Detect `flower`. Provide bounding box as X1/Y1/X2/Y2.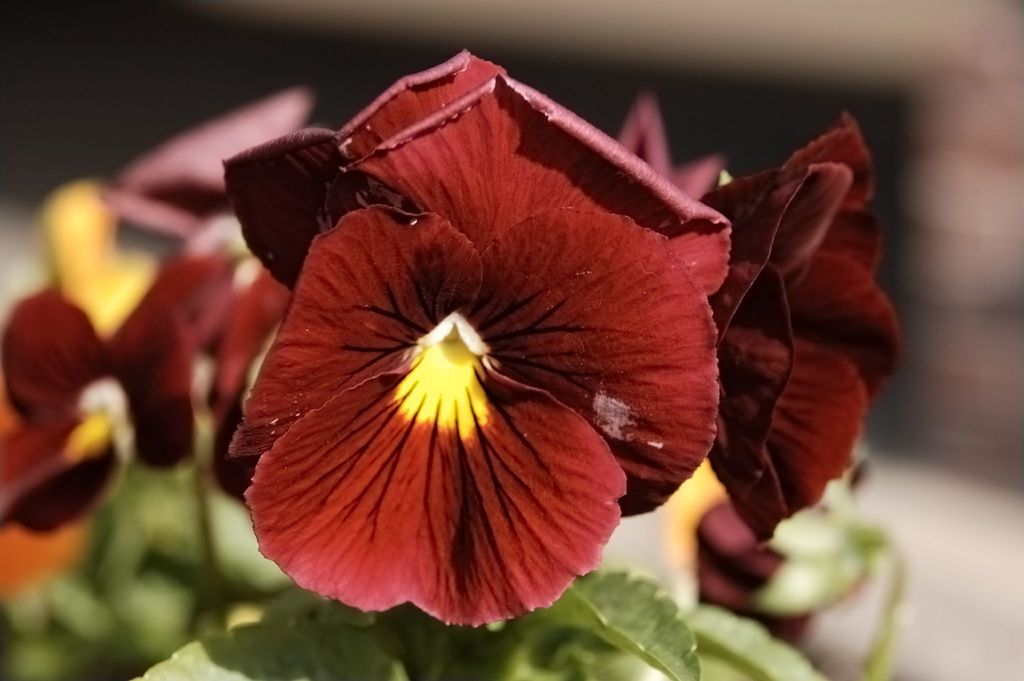
3/249/250/540.
